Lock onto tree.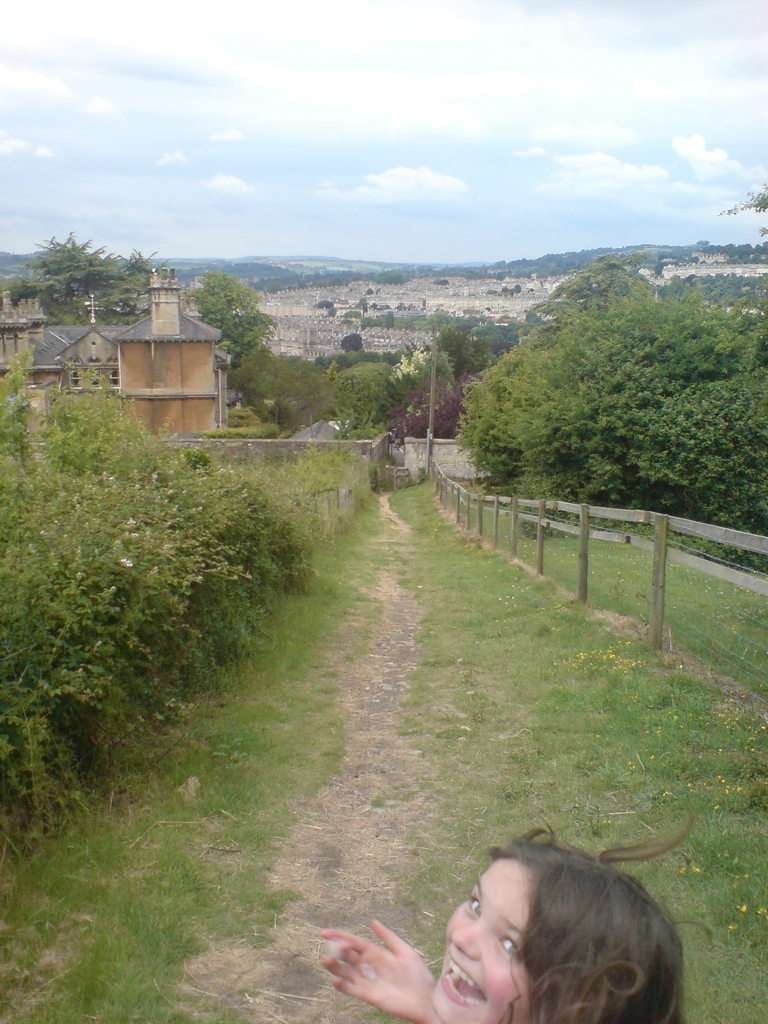
Locked: 182:264:268:354.
